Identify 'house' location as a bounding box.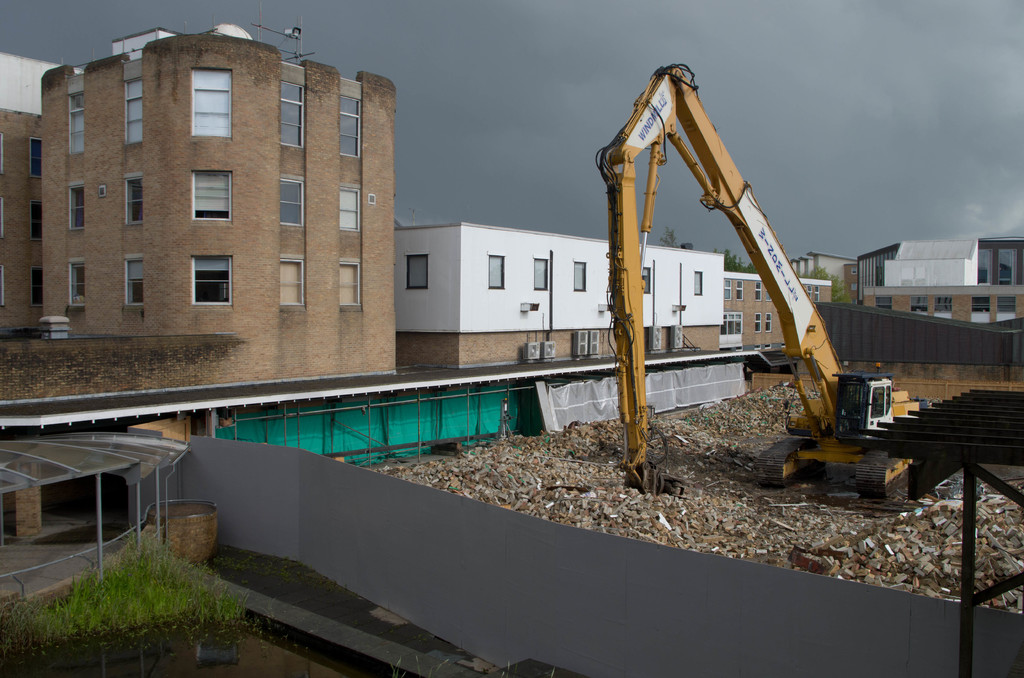
region(778, 234, 862, 277).
